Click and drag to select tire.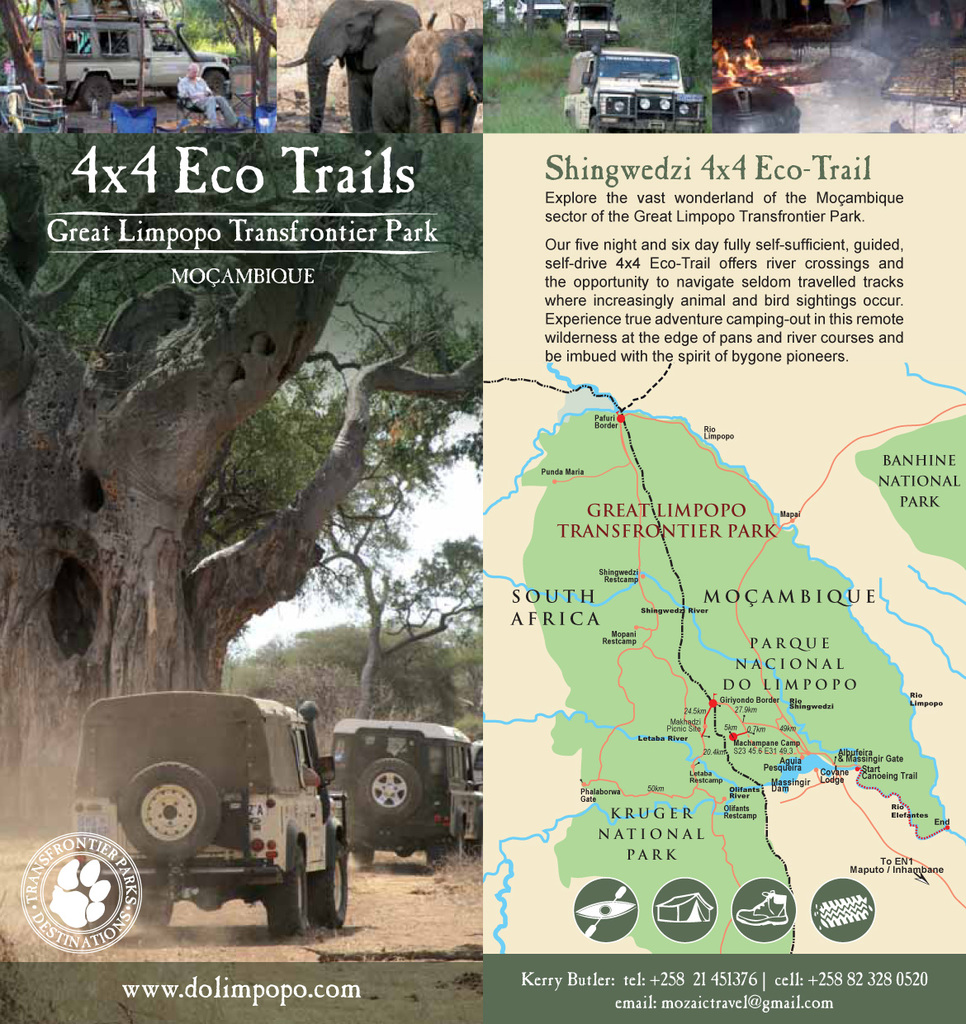
Selection: rect(305, 841, 351, 933).
